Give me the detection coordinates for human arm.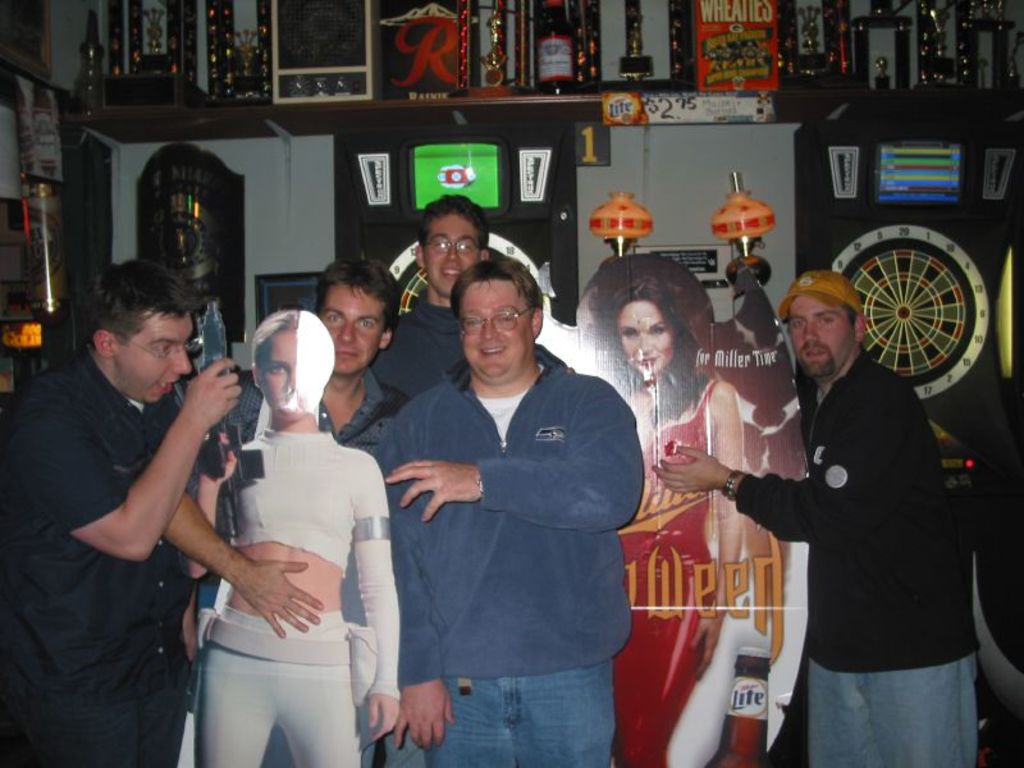
652/396/884/540.
